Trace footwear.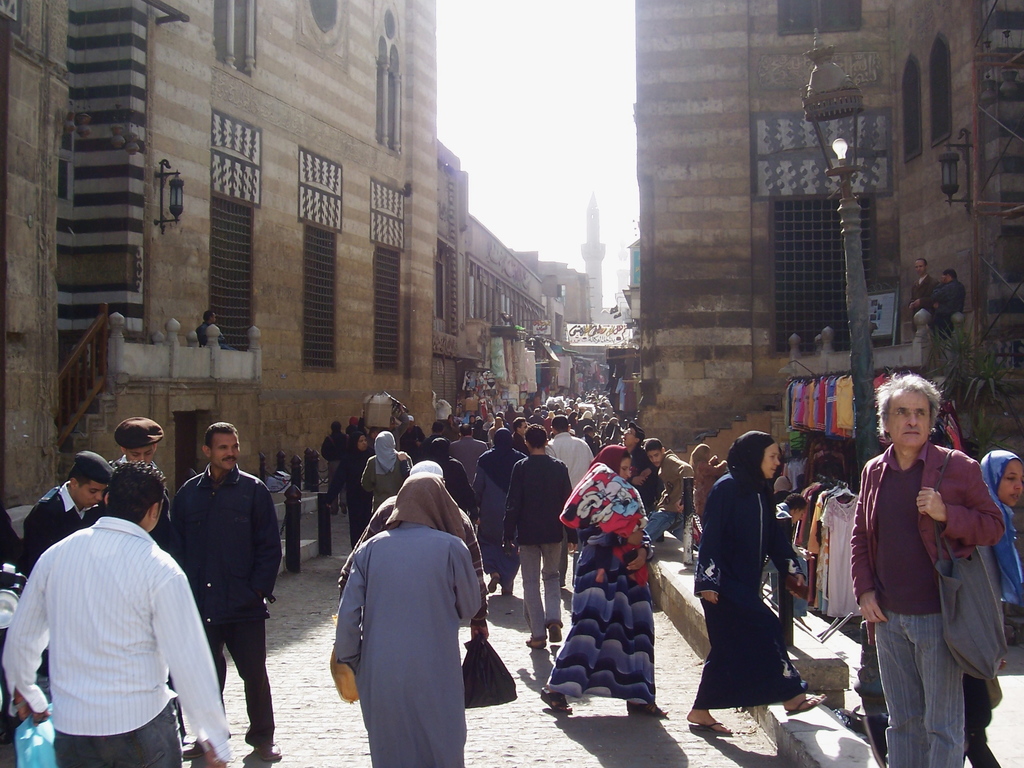
Traced to <bbox>864, 712, 888, 767</bbox>.
